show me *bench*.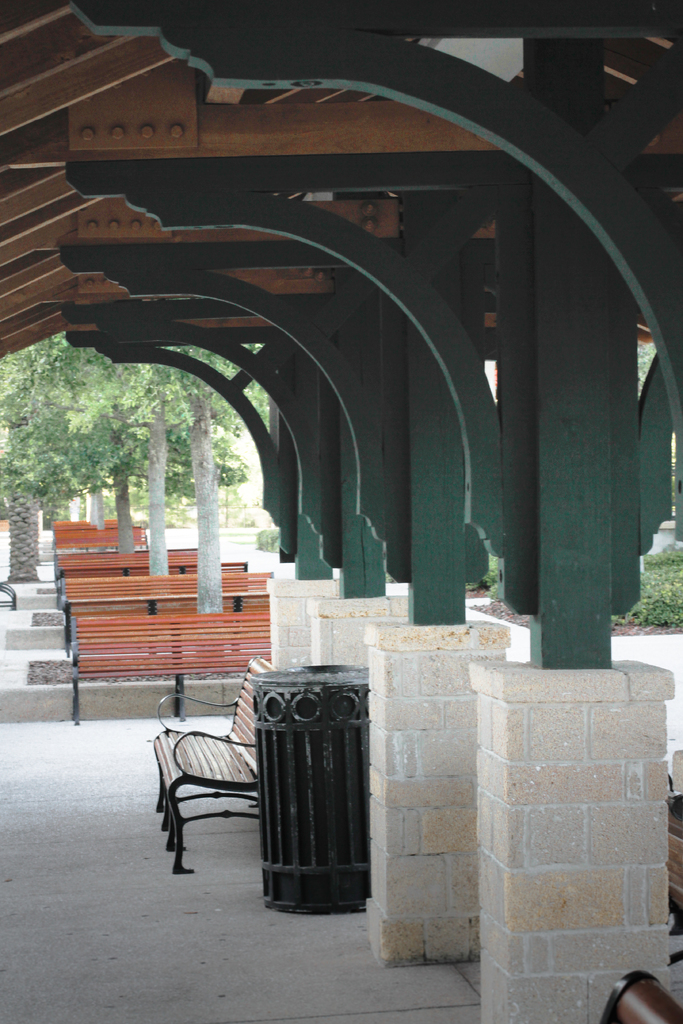
*bench* is here: (x1=63, y1=604, x2=269, y2=723).
